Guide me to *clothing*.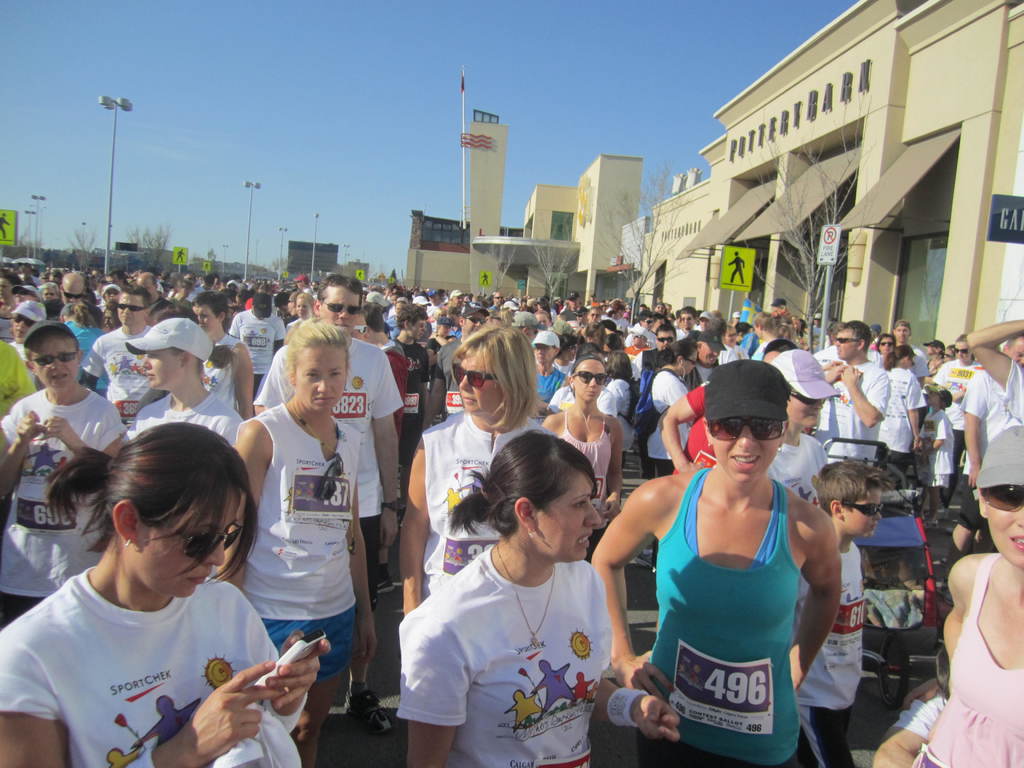
Guidance: x1=764 y1=426 x2=830 y2=503.
